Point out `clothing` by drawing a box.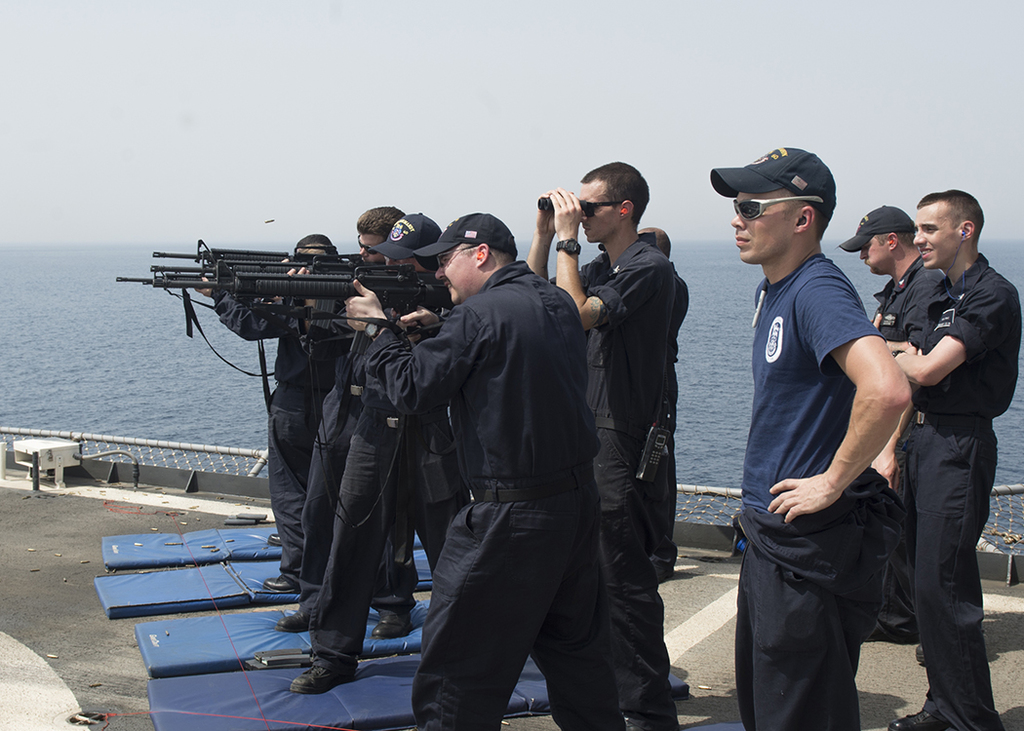
(552,138,708,728).
